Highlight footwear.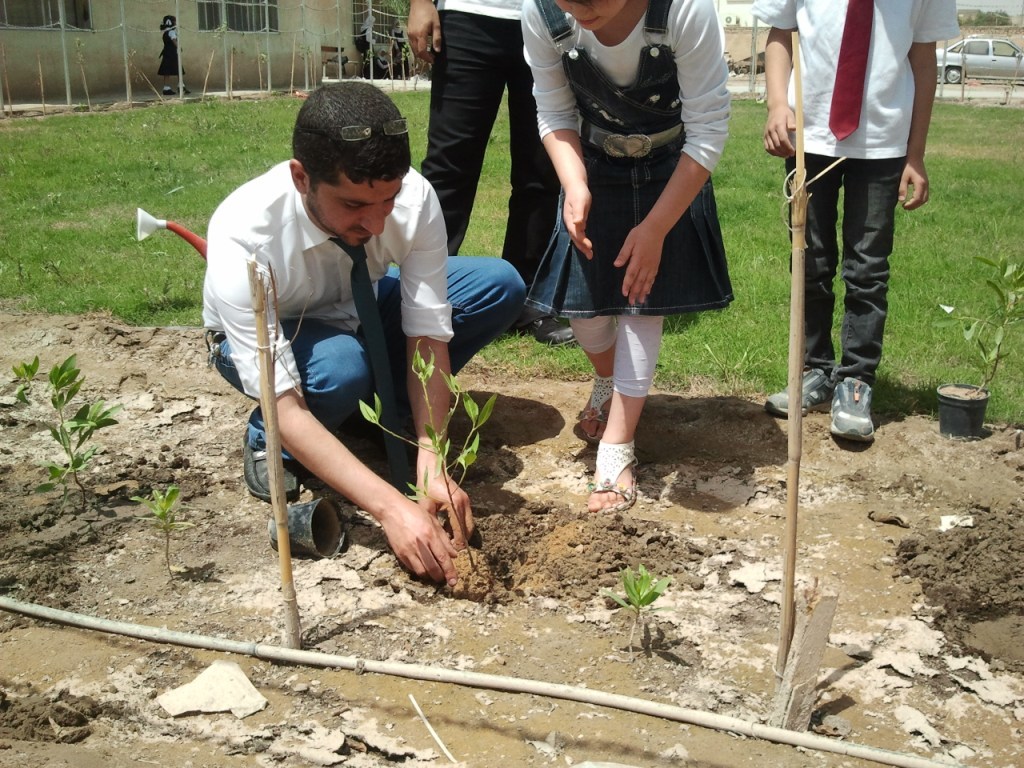
Highlighted region: {"left": 240, "top": 442, "right": 302, "bottom": 508}.
